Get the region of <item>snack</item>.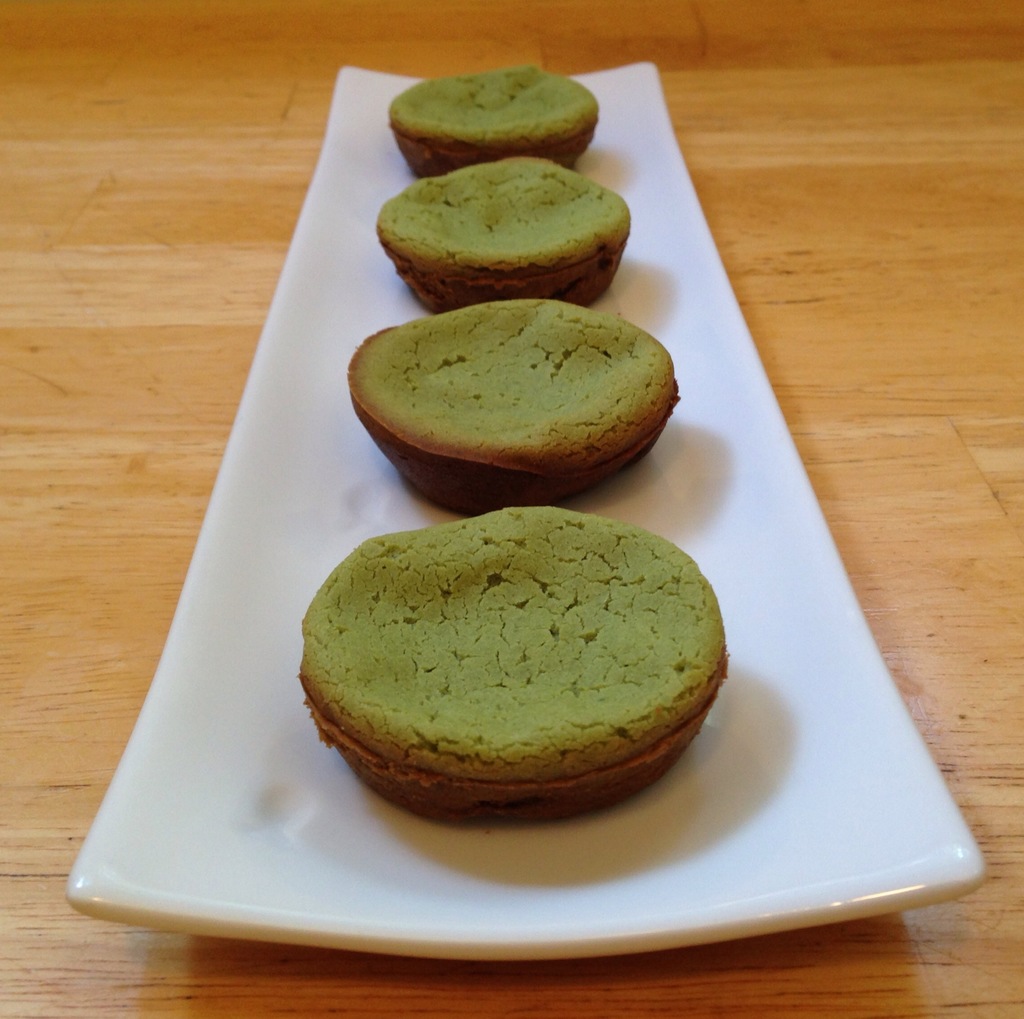
[295,509,730,824].
